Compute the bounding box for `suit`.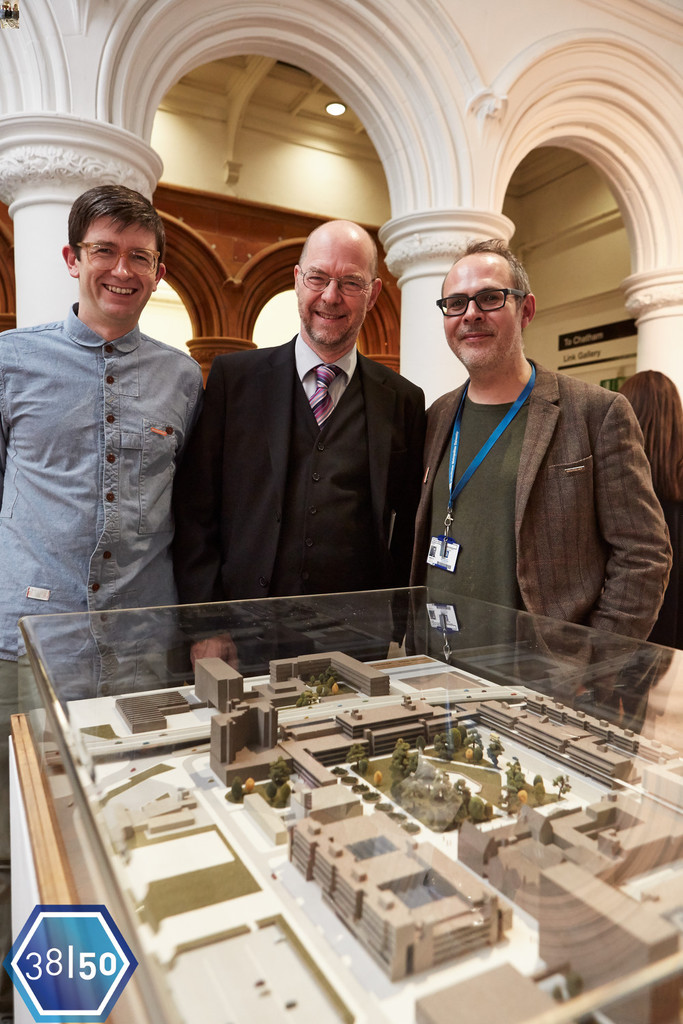
<region>176, 249, 440, 646</region>.
